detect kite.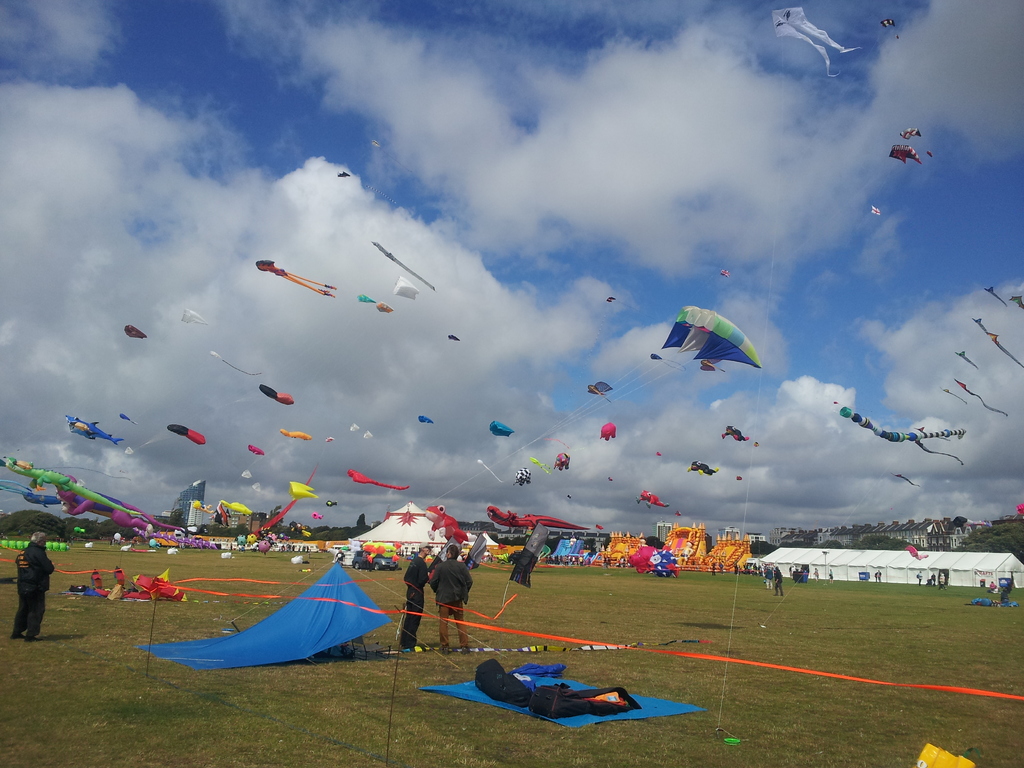
Detected at <bbox>696, 359, 726, 373</bbox>.
